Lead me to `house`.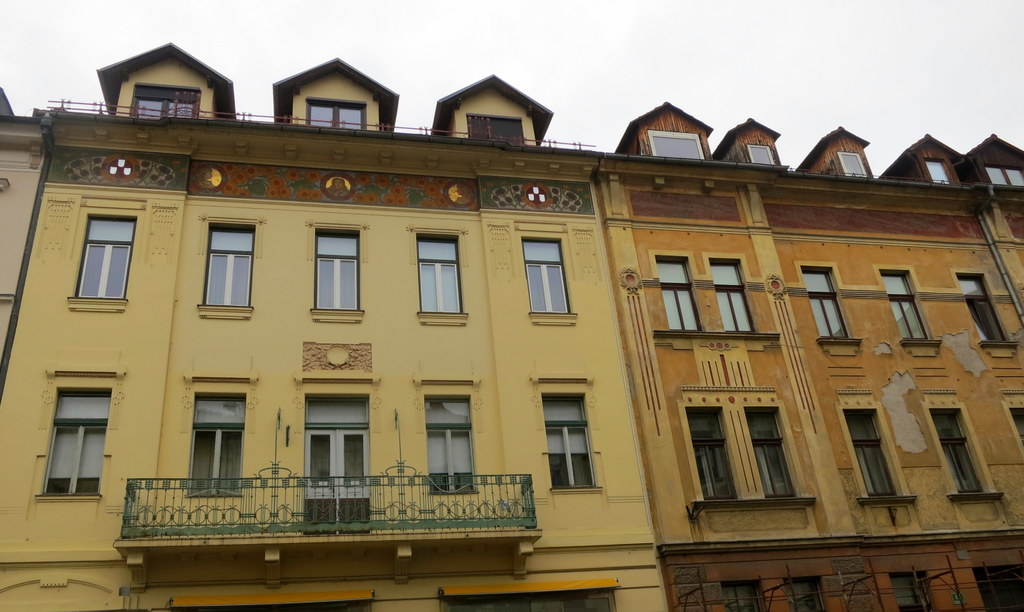
Lead to 30 61 999 584.
